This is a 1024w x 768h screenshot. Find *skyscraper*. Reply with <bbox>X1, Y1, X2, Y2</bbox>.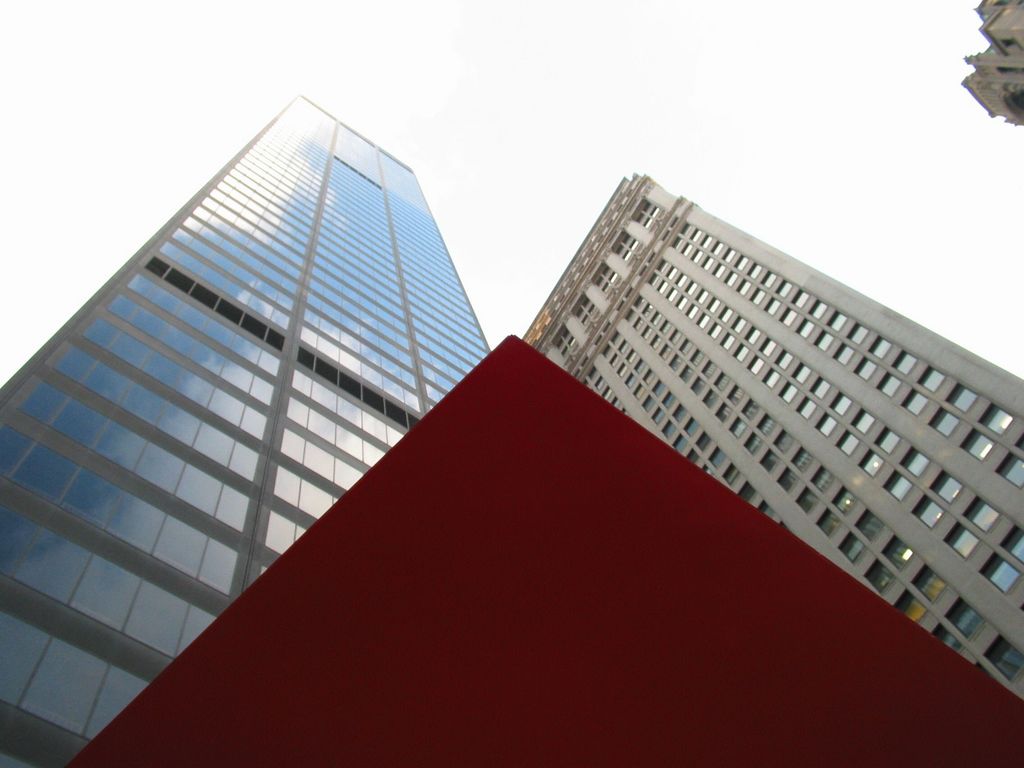
<bbox>519, 171, 1023, 707</bbox>.
